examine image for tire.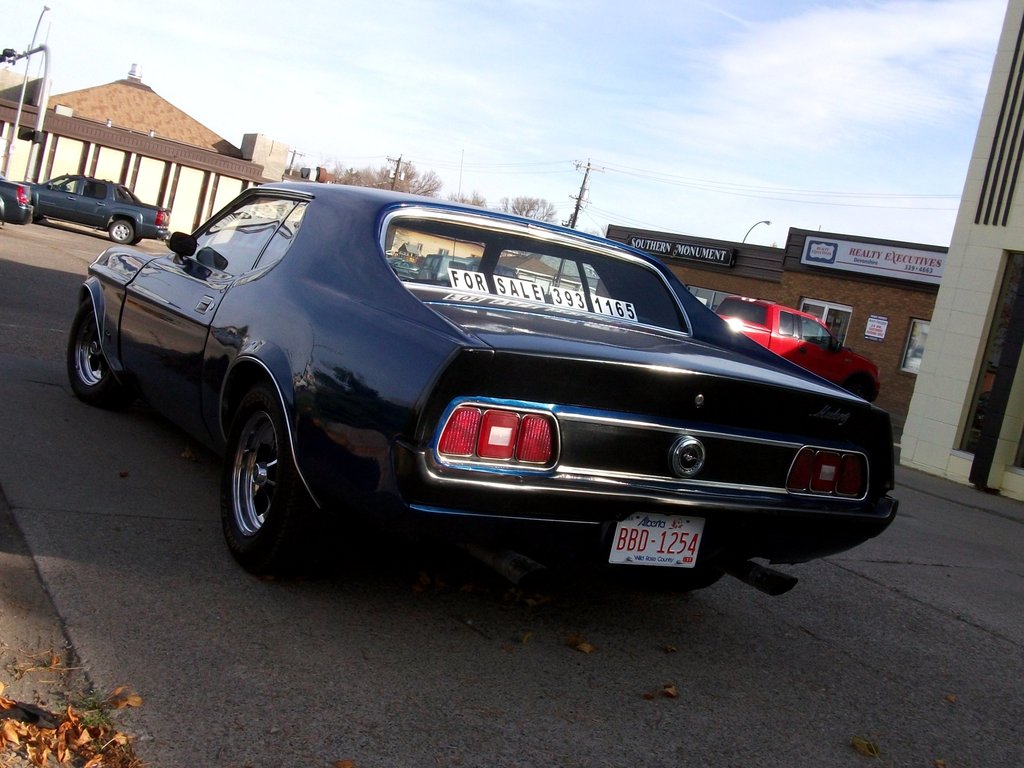
Examination result: pyautogui.locateOnScreen(130, 237, 140, 245).
